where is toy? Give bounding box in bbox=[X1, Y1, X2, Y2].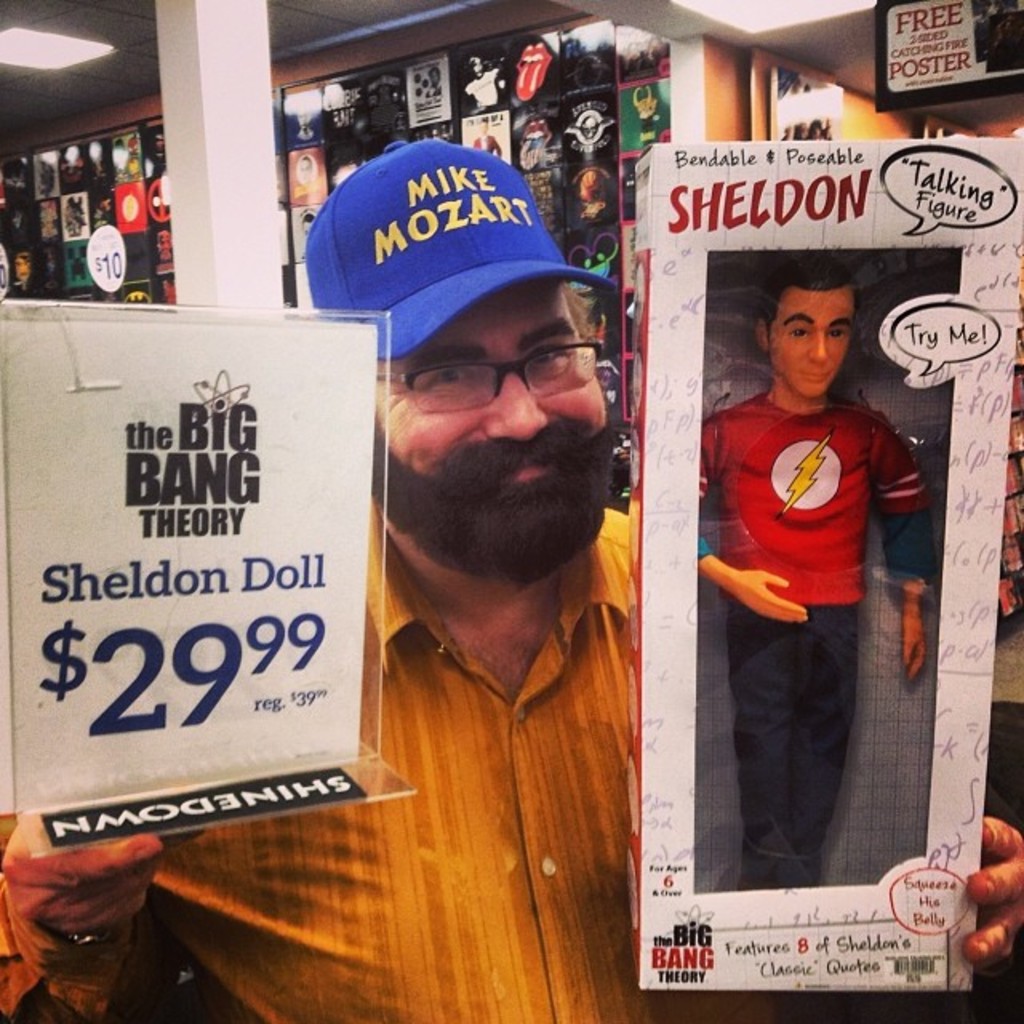
bbox=[680, 258, 939, 893].
